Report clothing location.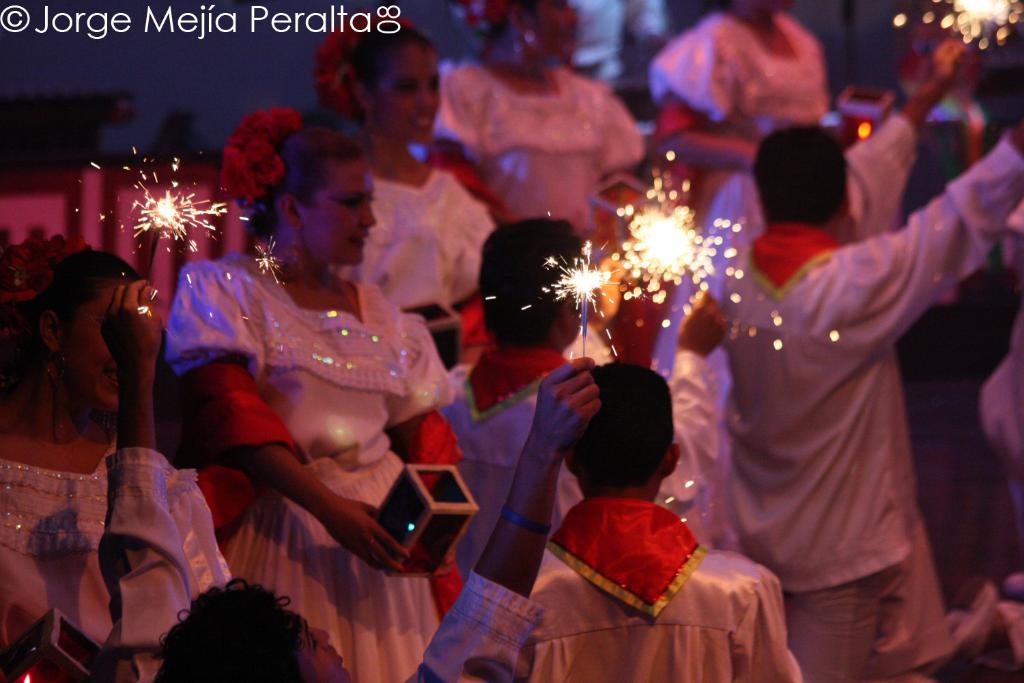
Report: detection(423, 53, 659, 249).
